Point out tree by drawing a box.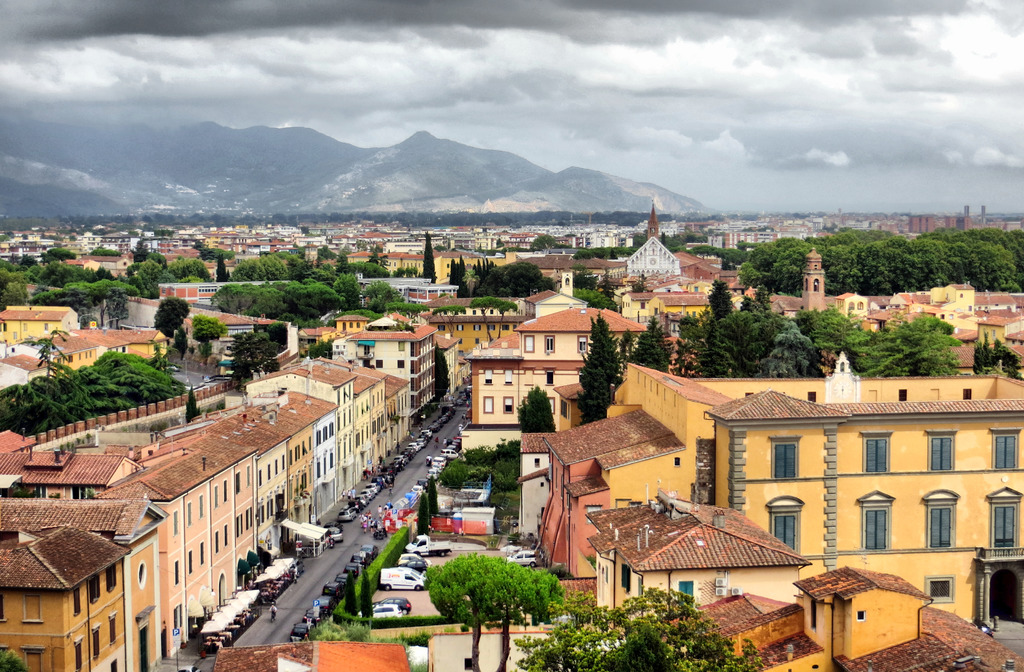
360/565/378/623.
